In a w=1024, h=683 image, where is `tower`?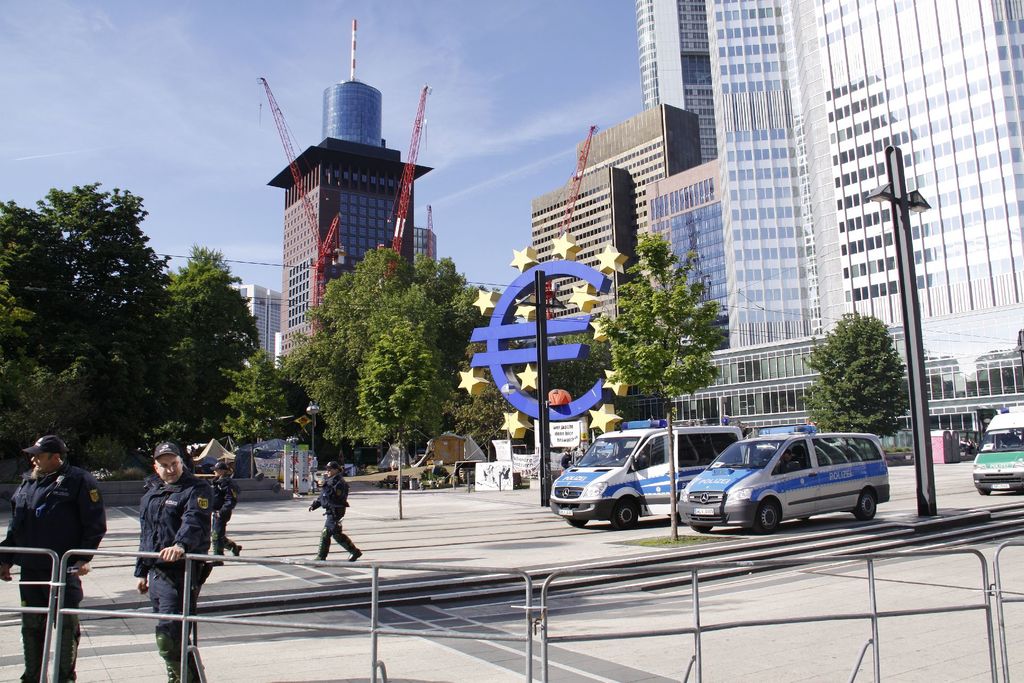
{"left": 632, "top": 0, "right": 1023, "bottom": 464}.
